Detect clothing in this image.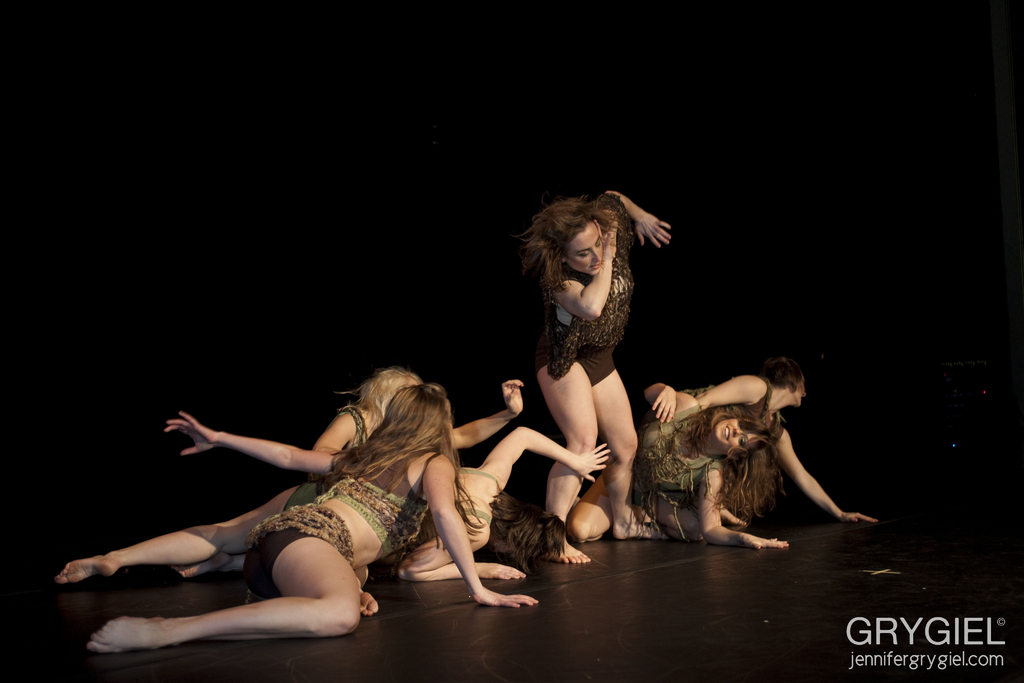
Detection: box(251, 529, 310, 599).
